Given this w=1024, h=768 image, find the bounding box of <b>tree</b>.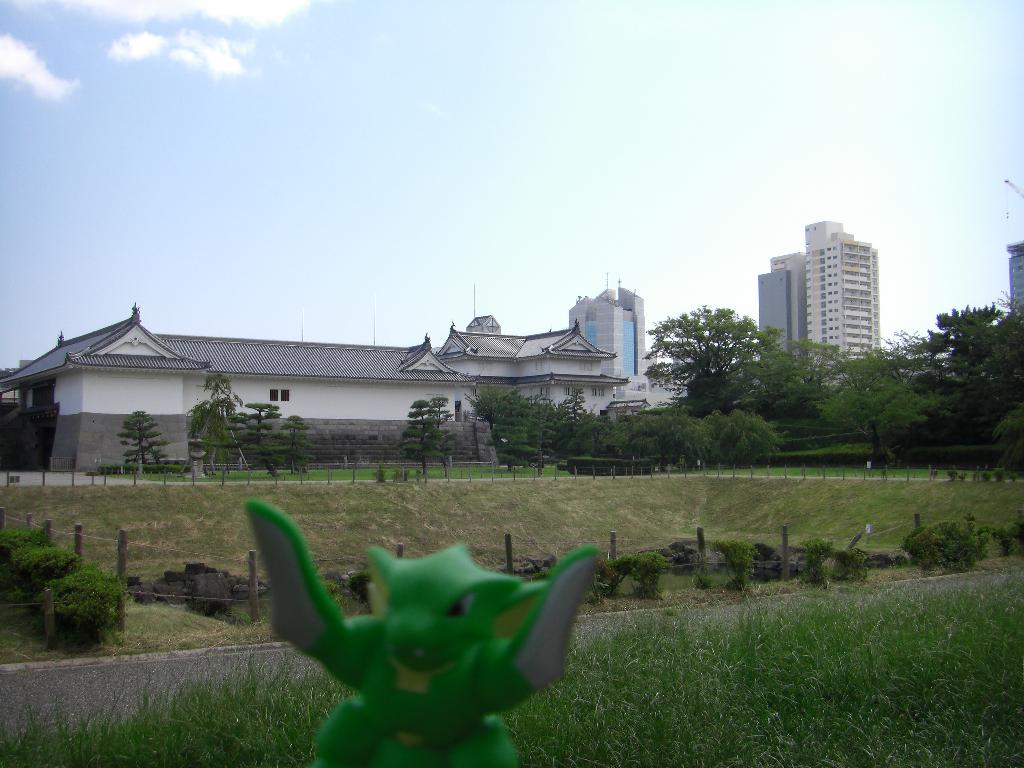
locate(395, 399, 436, 474).
